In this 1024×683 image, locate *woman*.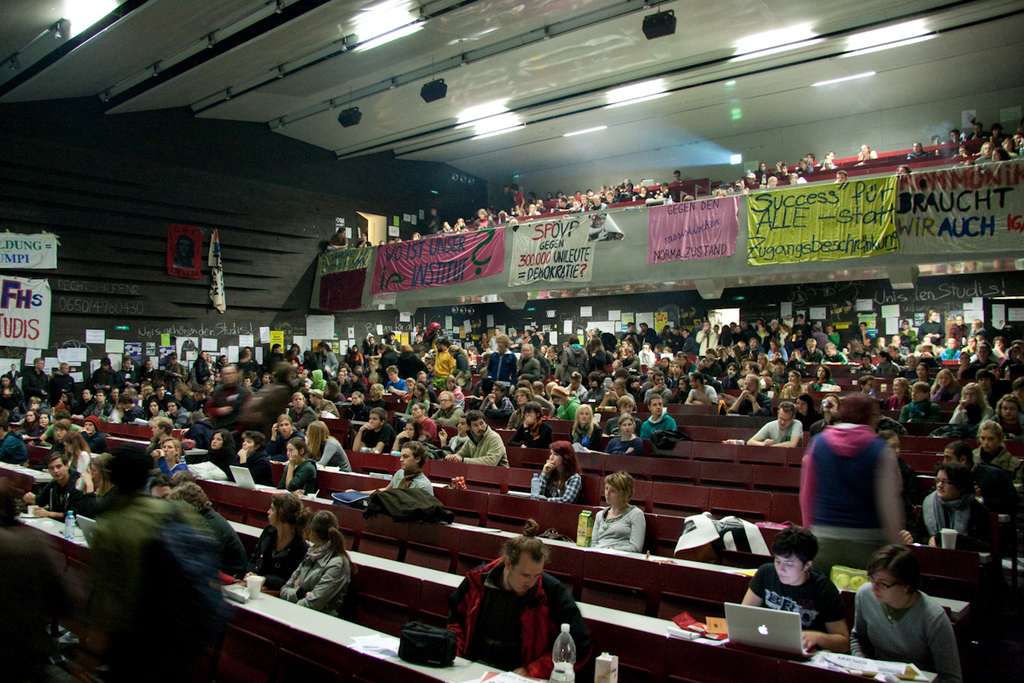
Bounding box: box=[208, 429, 240, 474].
